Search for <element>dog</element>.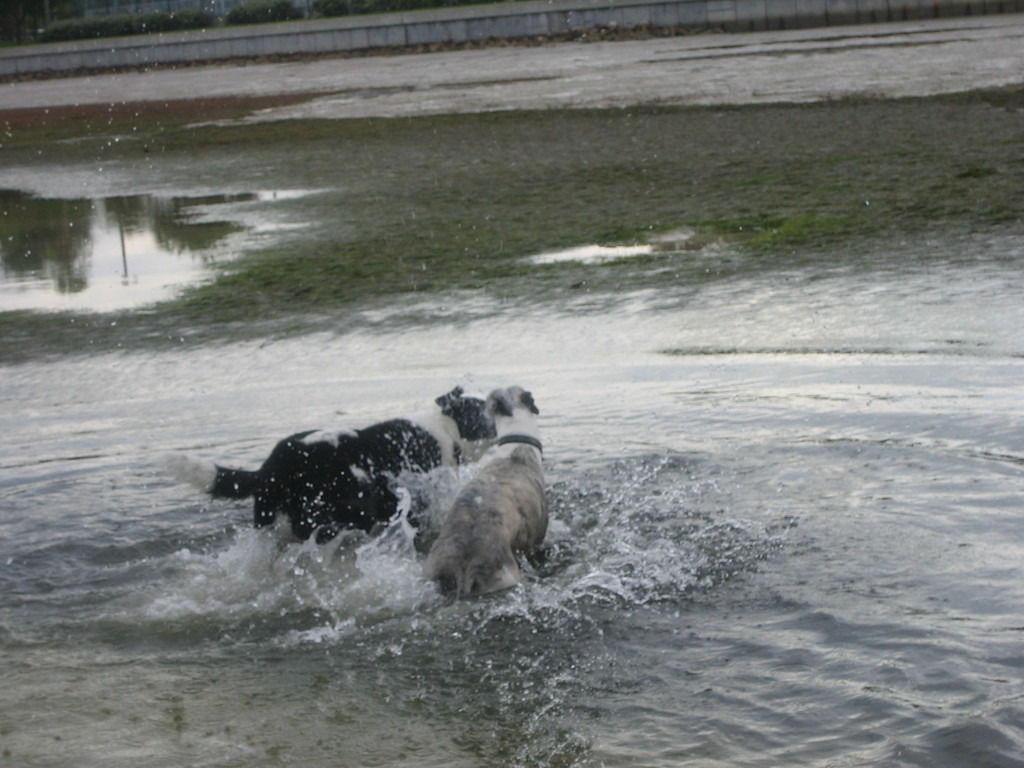
Found at detection(166, 386, 486, 564).
